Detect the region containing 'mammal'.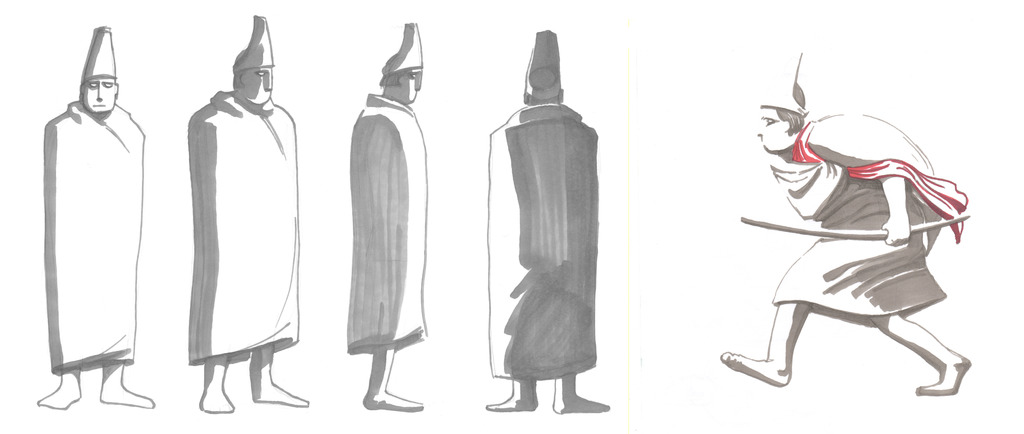
bbox=[184, 10, 308, 412].
